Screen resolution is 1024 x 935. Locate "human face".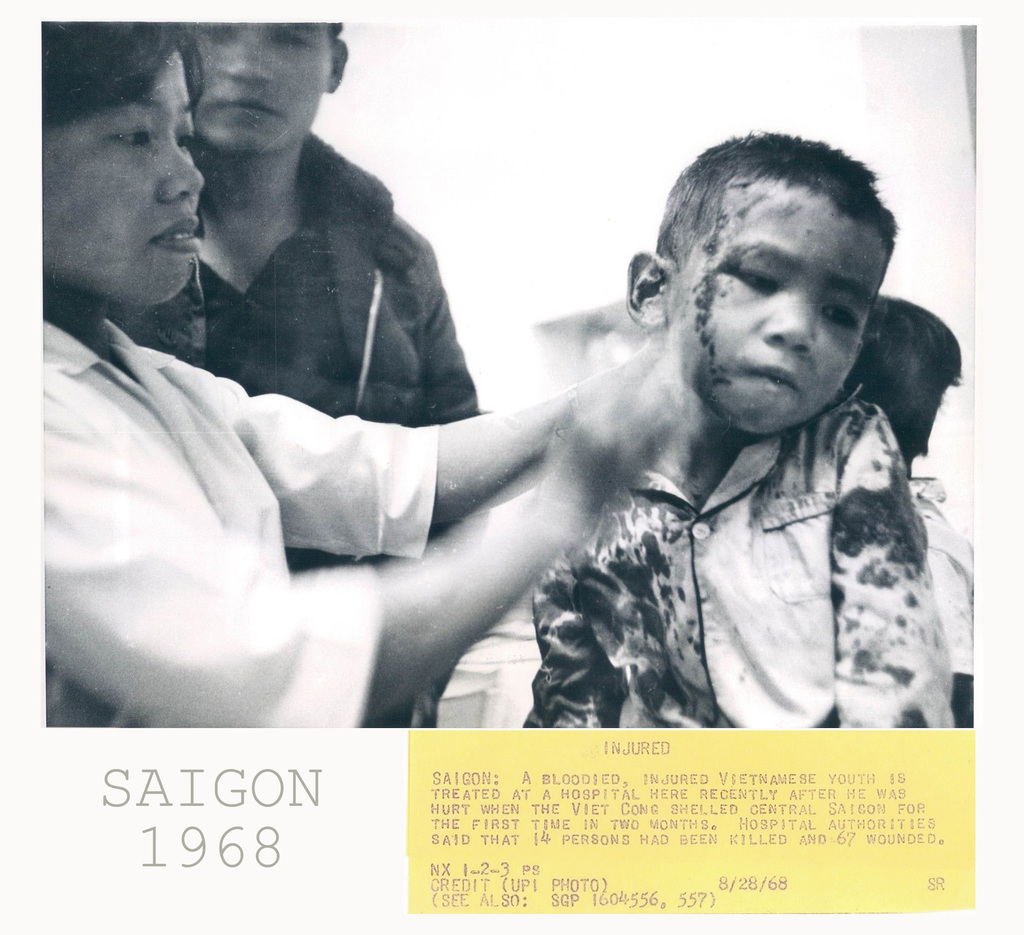
183, 21, 326, 159.
